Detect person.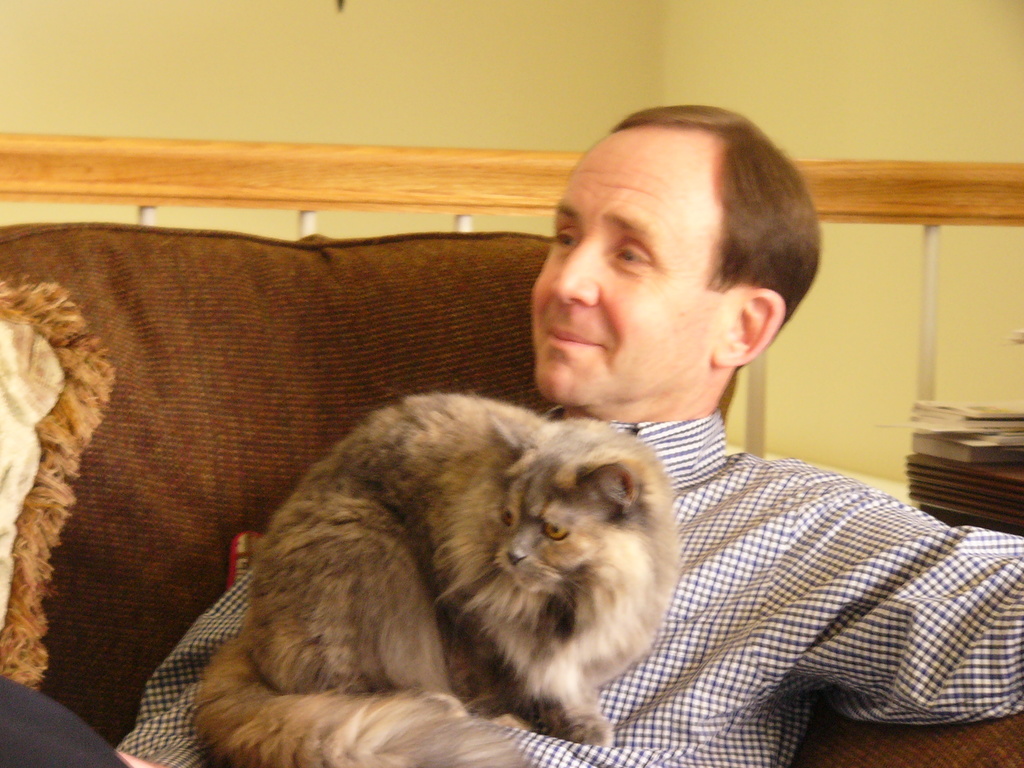
Detected at (left=0, top=103, right=1023, bottom=767).
